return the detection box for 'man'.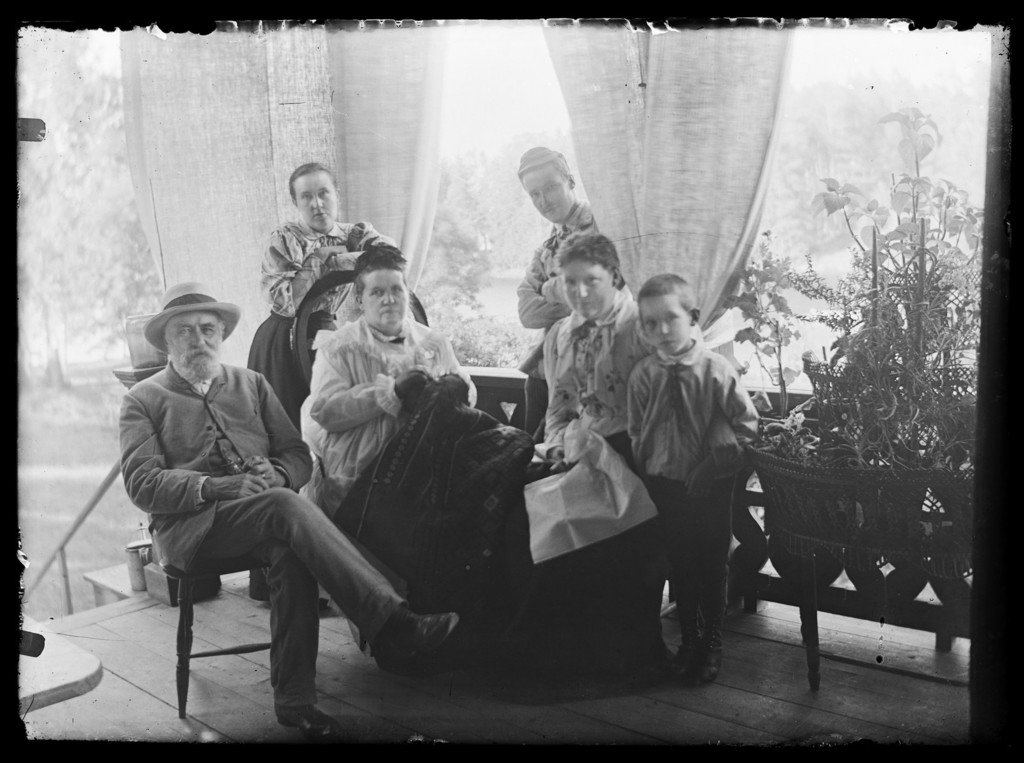
l=114, t=278, r=396, b=727.
